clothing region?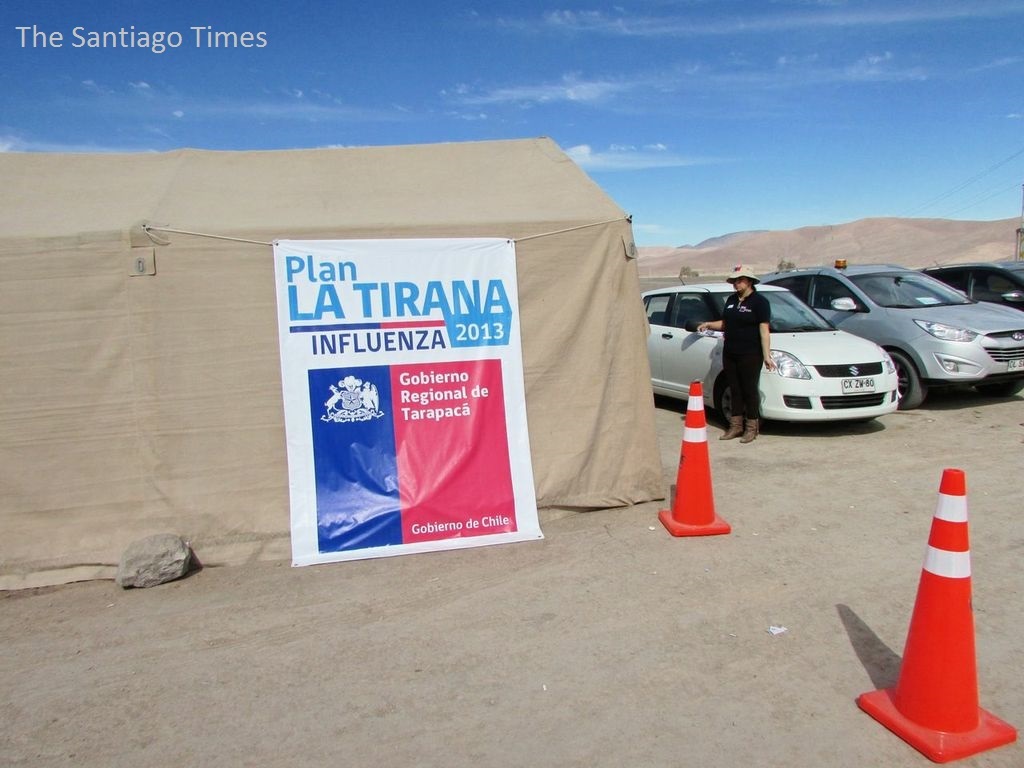
[left=722, top=291, right=773, bottom=417]
